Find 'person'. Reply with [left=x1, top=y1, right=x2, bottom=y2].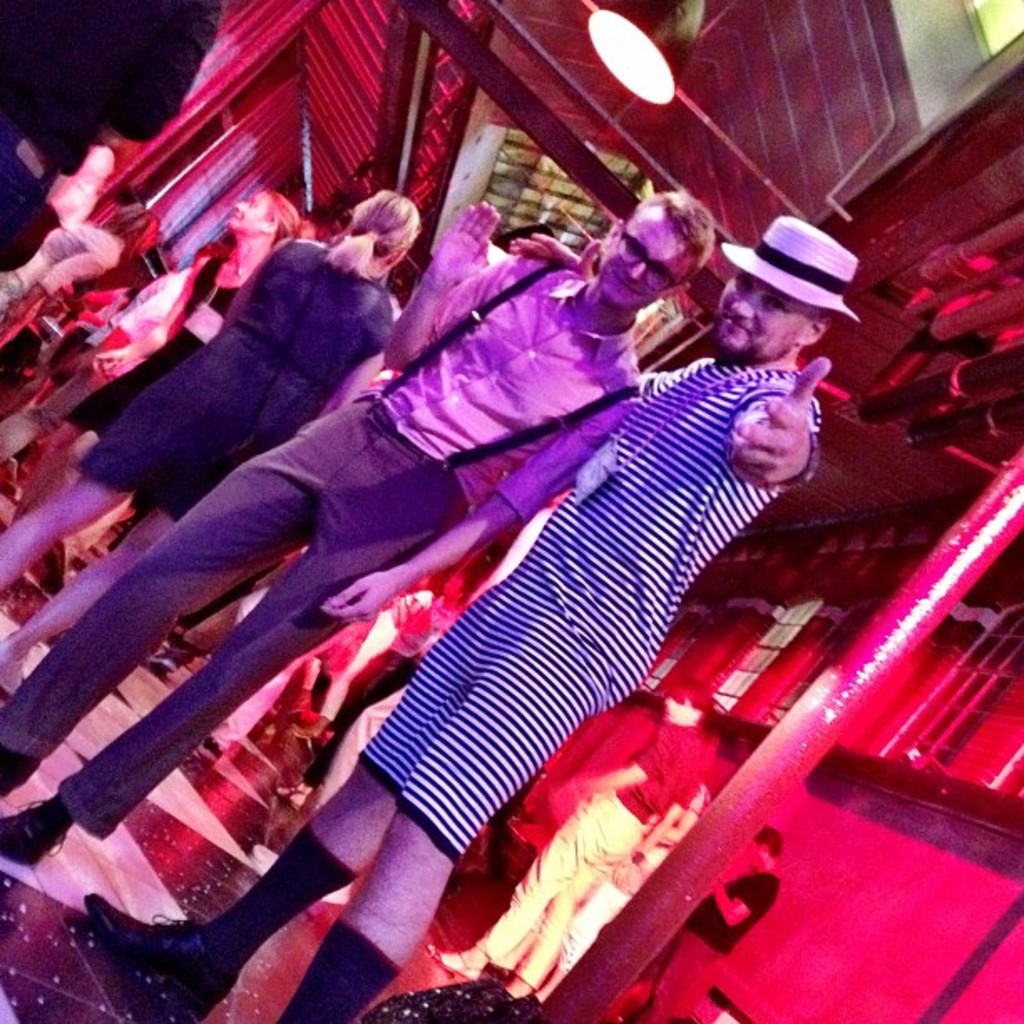
[left=72, top=212, right=860, bottom=1022].
